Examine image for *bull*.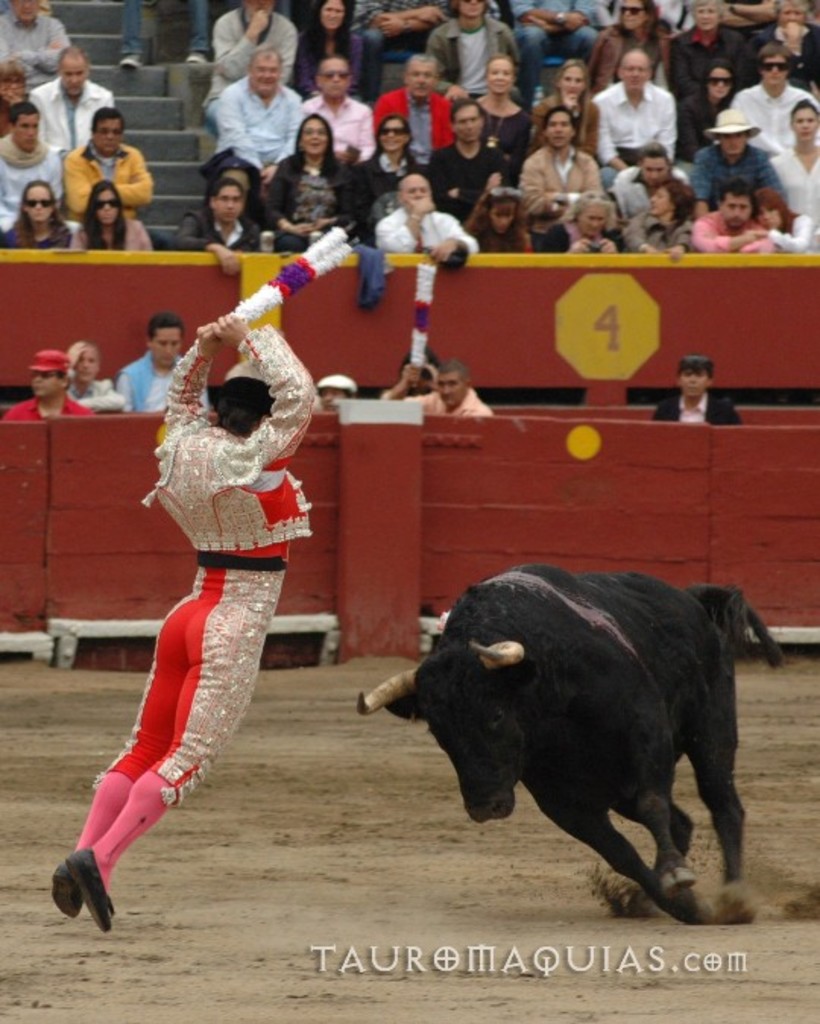
Examination result: 343:558:785:922.
